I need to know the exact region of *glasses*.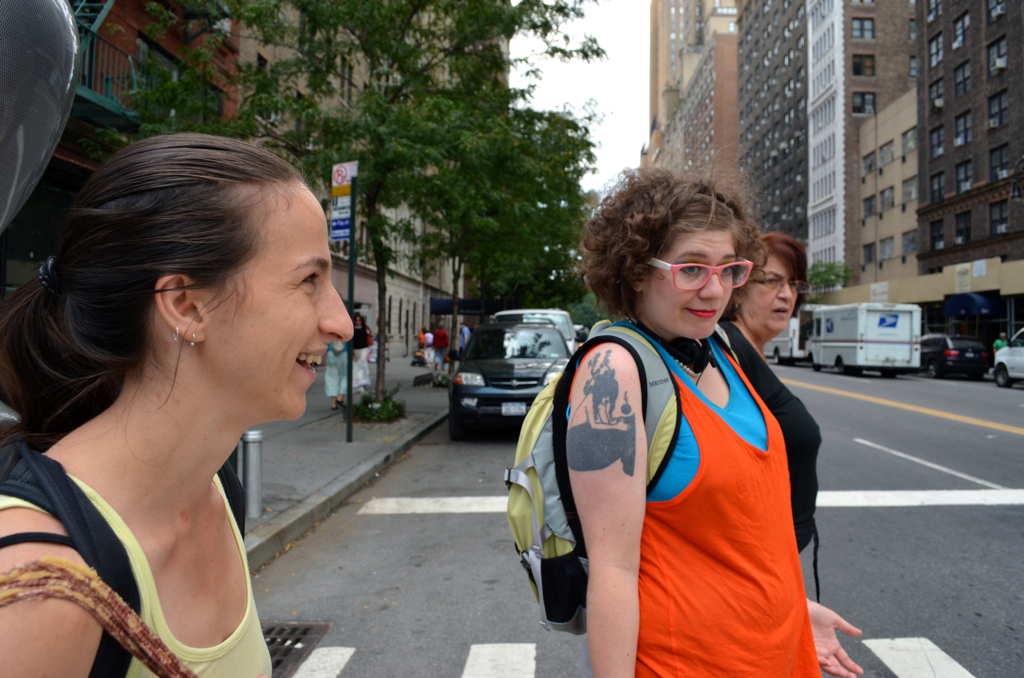
Region: [x1=747, y1=270, x2=812, y2=295].
